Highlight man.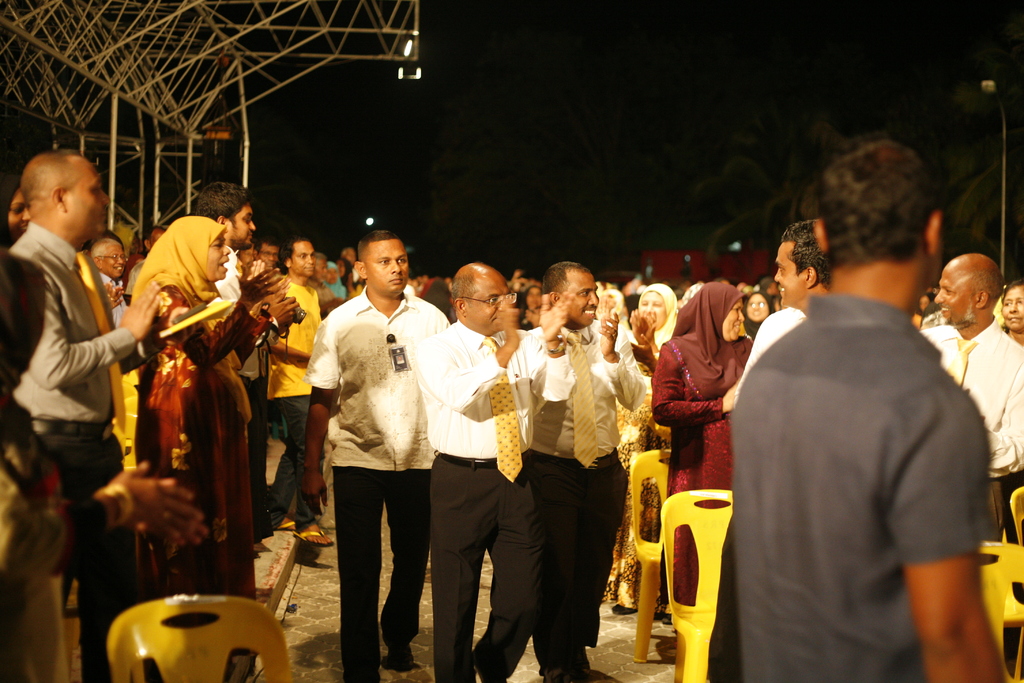
Highlighted region: box(735, 220, 829, 409).
